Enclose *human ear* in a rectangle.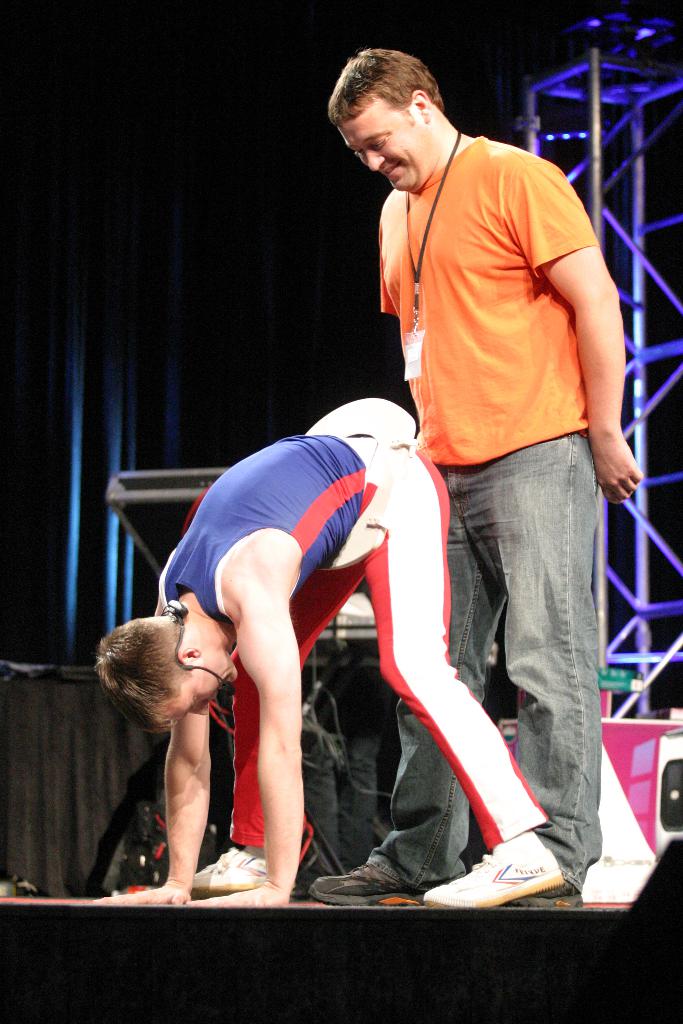
(x1=178, y1=645, x2=199, y2=660).
